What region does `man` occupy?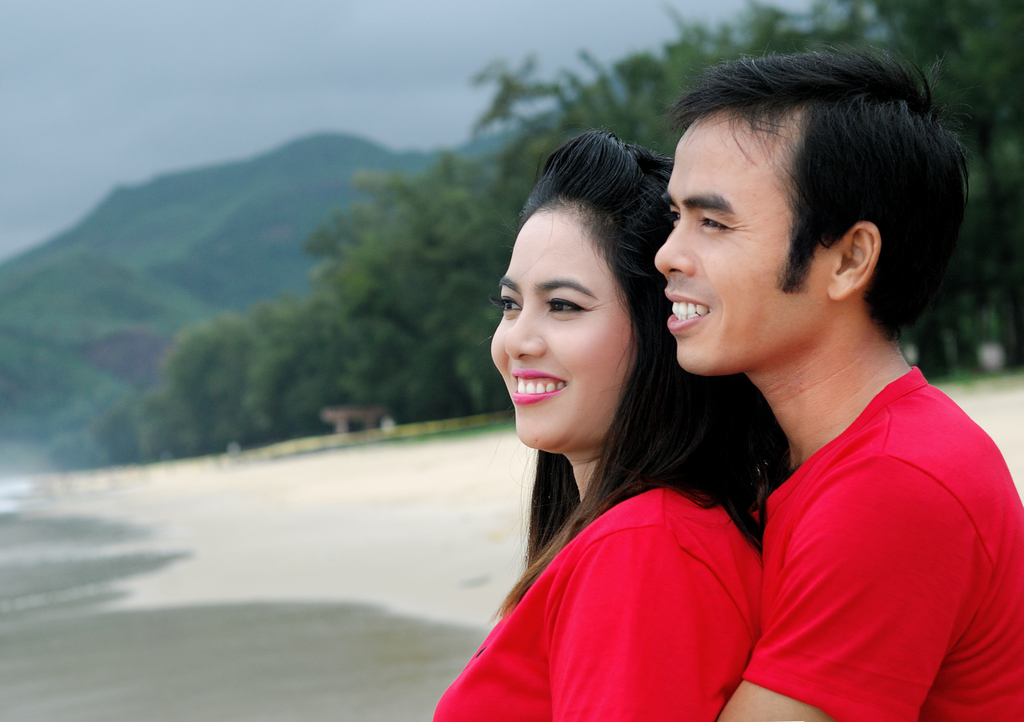
left=587, top=65, right=996, bottom=721.
